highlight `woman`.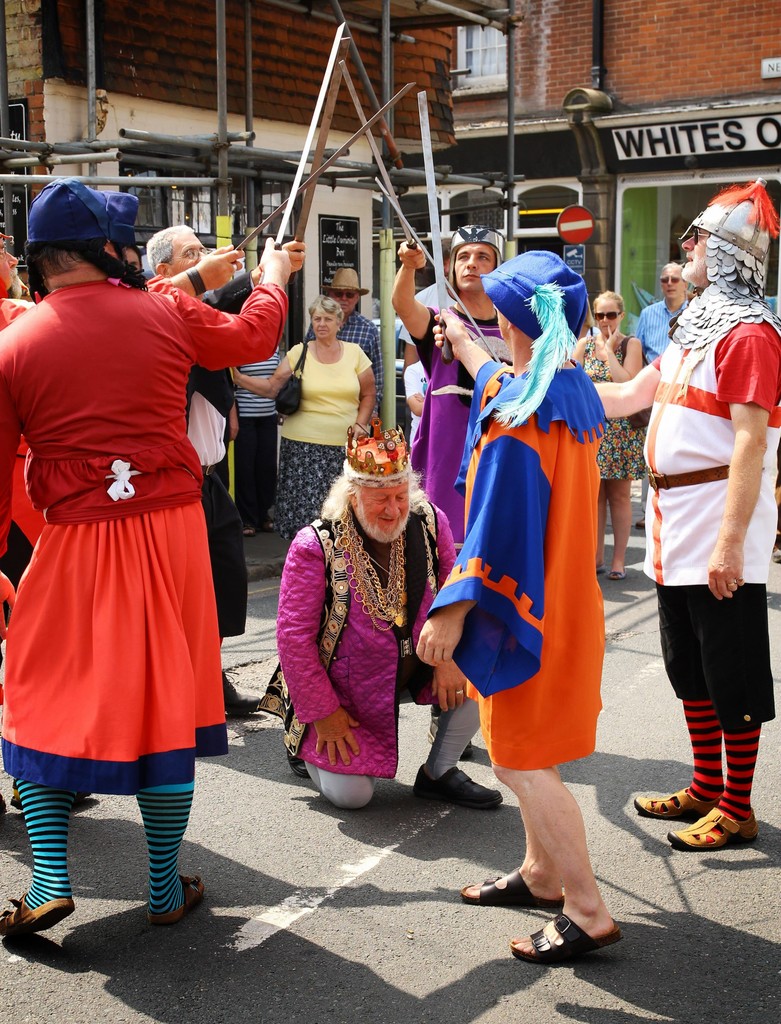
Highlighted region: [568,289,652,585].
